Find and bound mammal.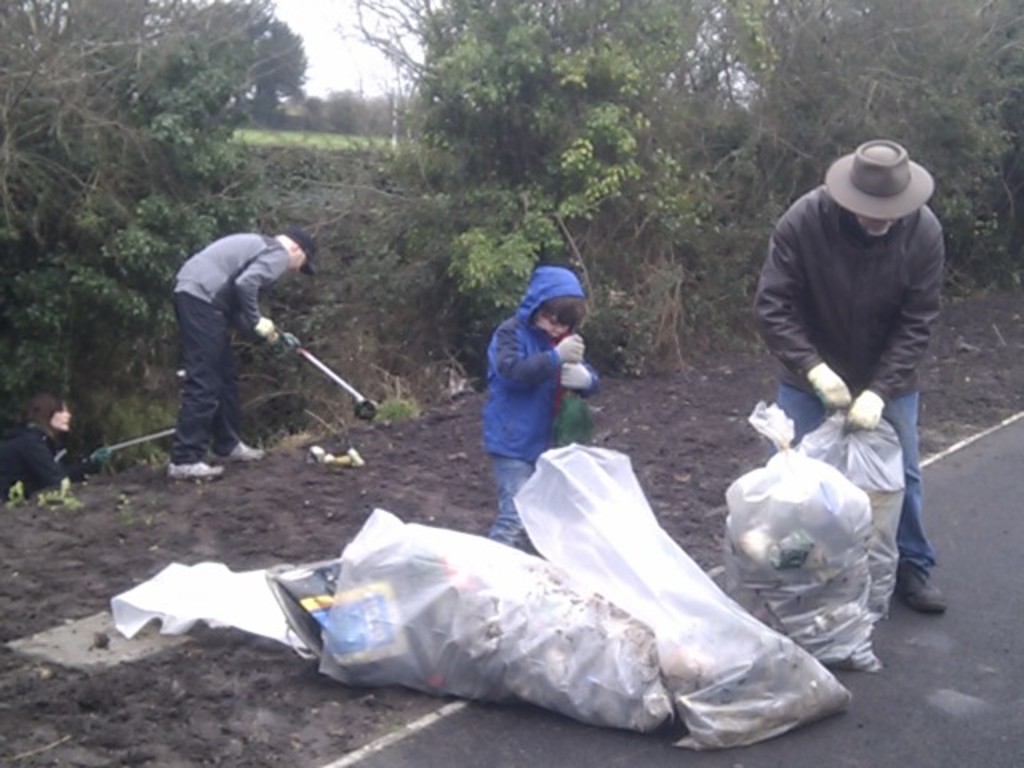
Bound: BBox(752, 144, 957, 618).
